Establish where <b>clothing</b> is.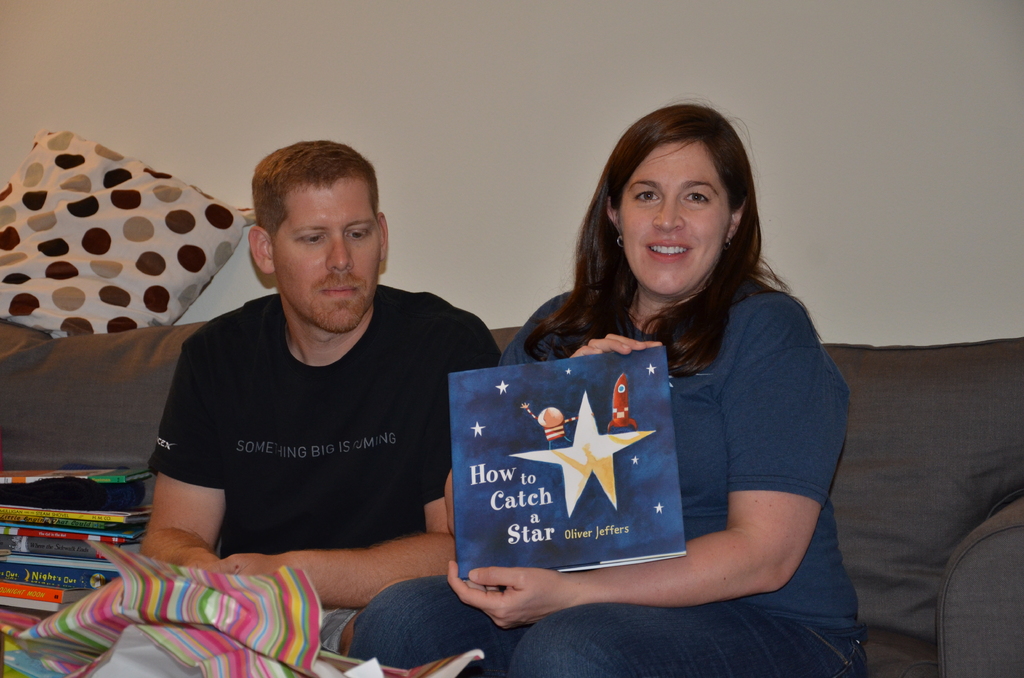
Established at x1=145 y1=295 x2=507 y2=677.
